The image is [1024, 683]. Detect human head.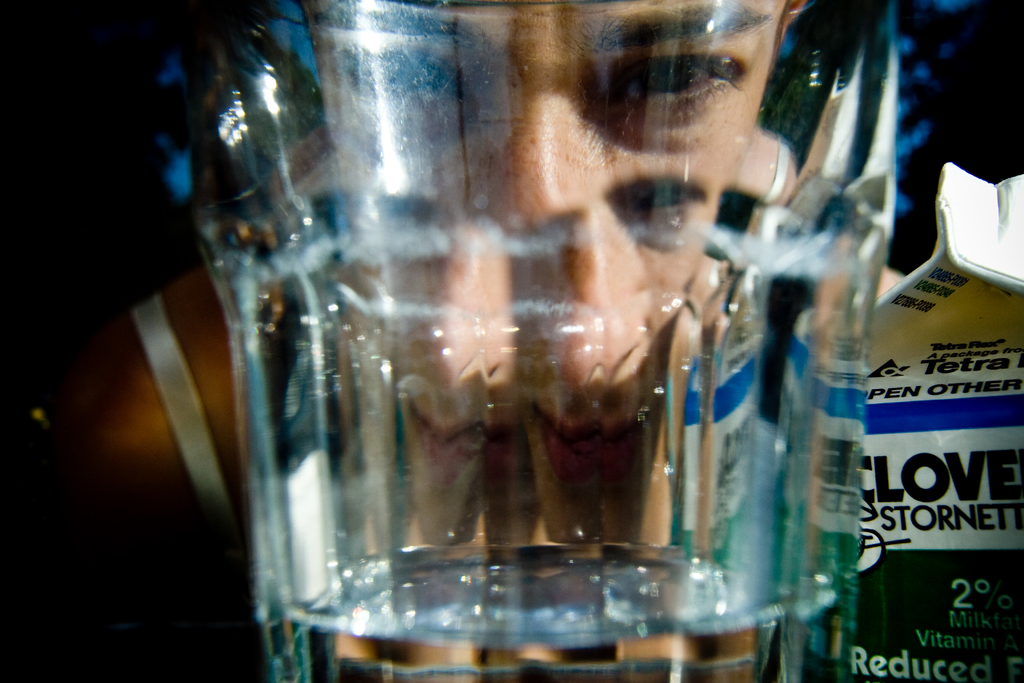
Detection: l=291, t=0, r=803, b=407.
